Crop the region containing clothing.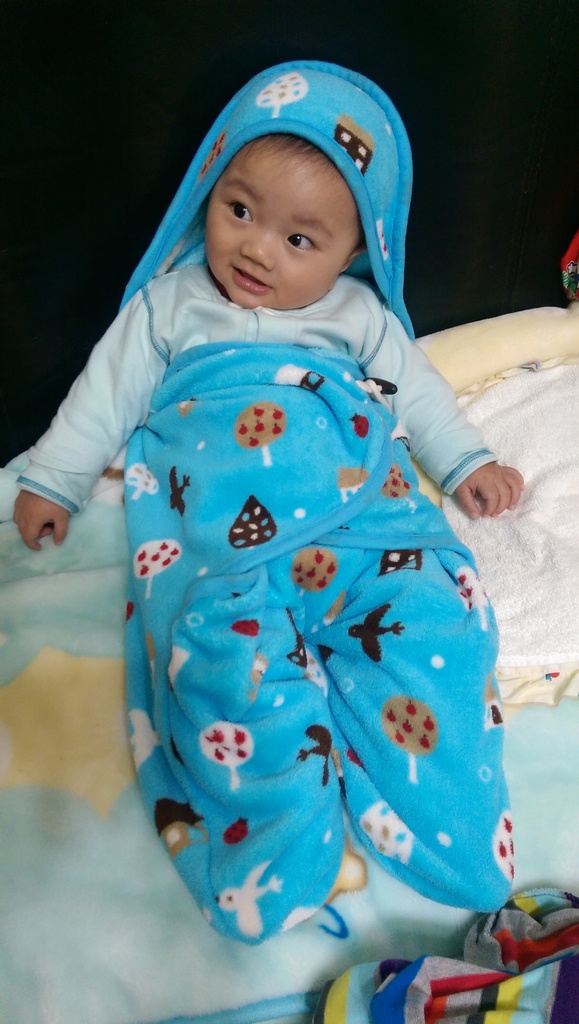
Crop region: 70,205,534,938.
